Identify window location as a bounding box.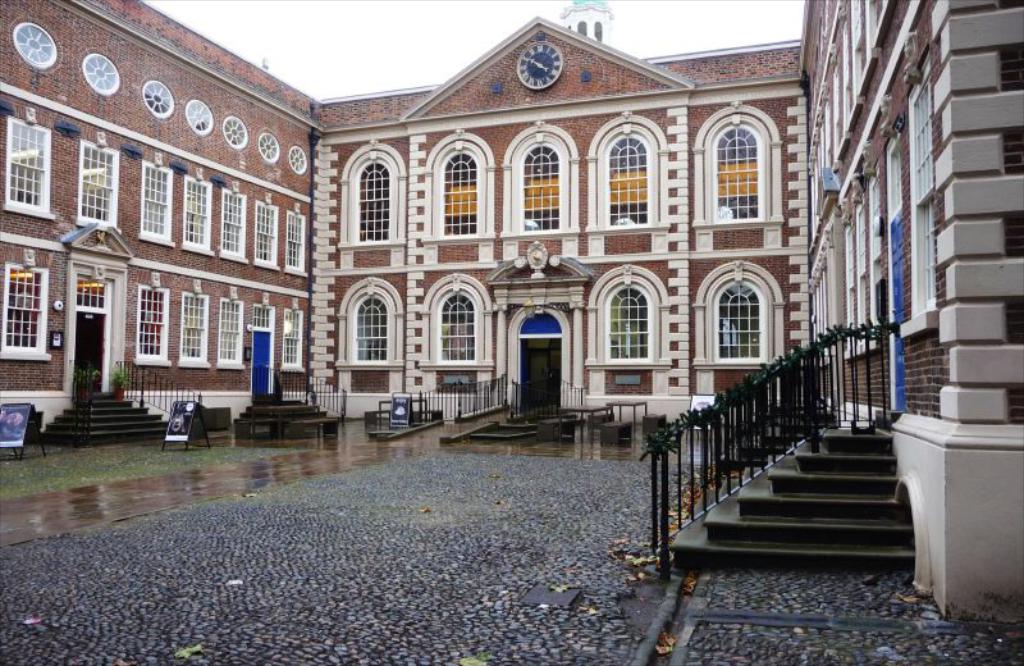
{"x1": 343, "y1": 282, "x2": 394, "y2": 368}.
